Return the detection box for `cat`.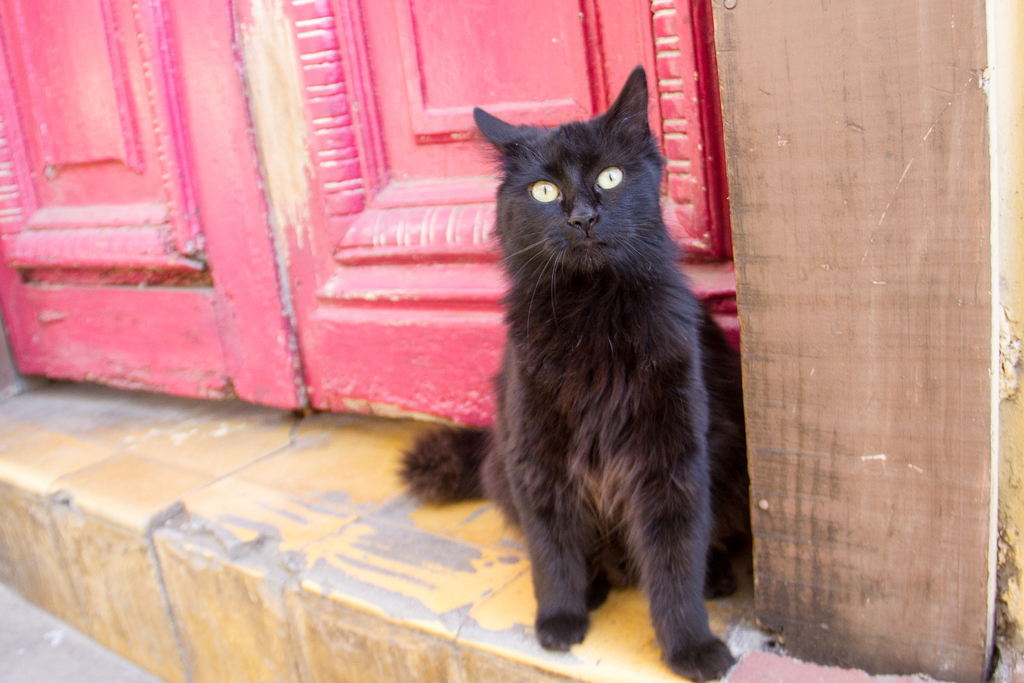
pyautogui.locateOnScreen(396, 63, 750, 682).
